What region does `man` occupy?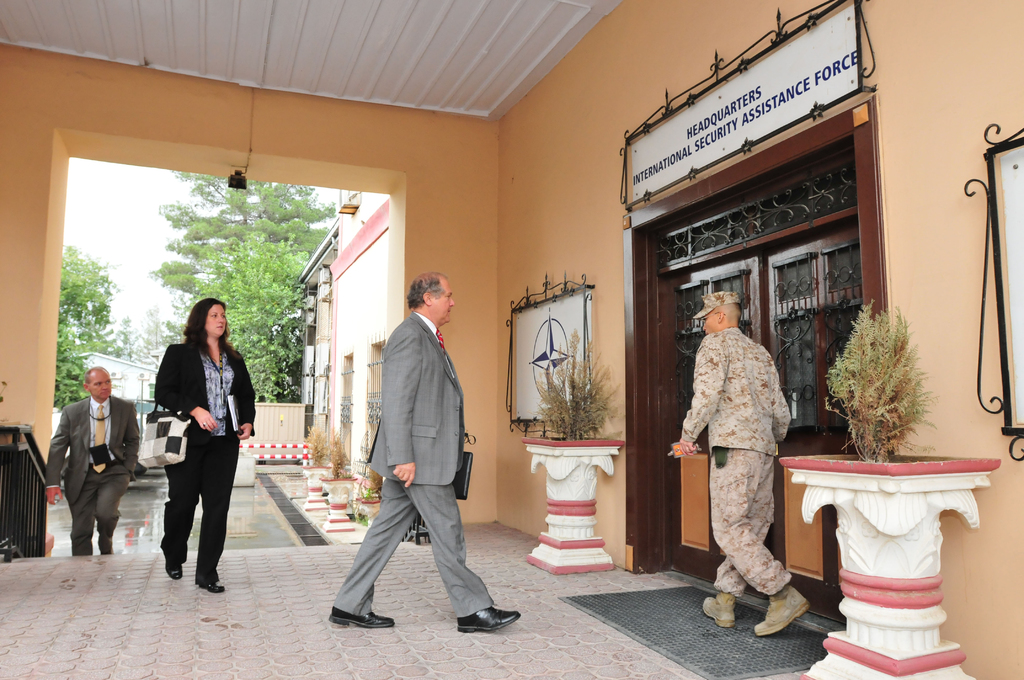
rect(337, 236, 493, 634).
